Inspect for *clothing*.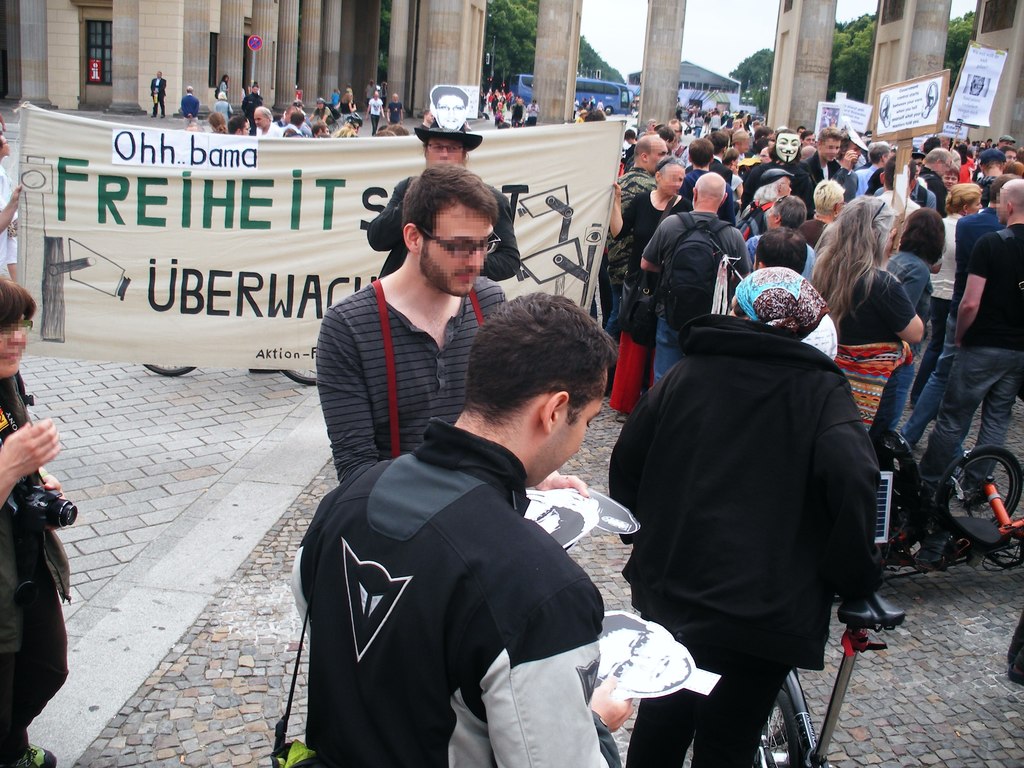
Inspection: bbox(291, 420, 620, 765).
